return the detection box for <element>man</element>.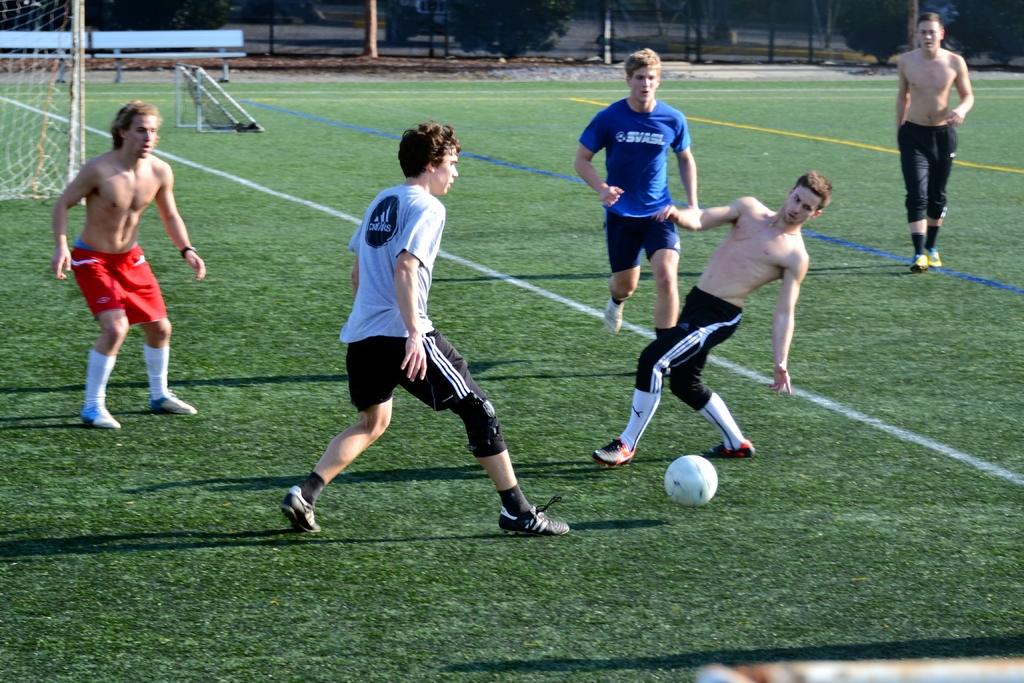
[x1=565, y1=47, x2=708, y2=347].
